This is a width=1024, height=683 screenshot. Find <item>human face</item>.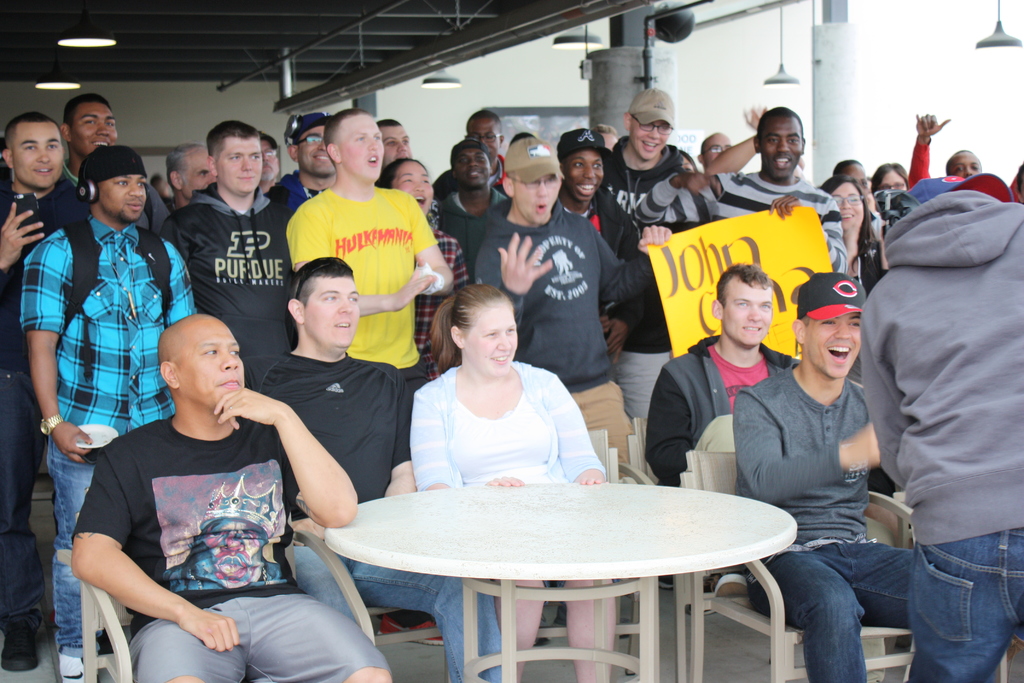
Bounding box: [left=183, top=325, right=243, bottom=406].
